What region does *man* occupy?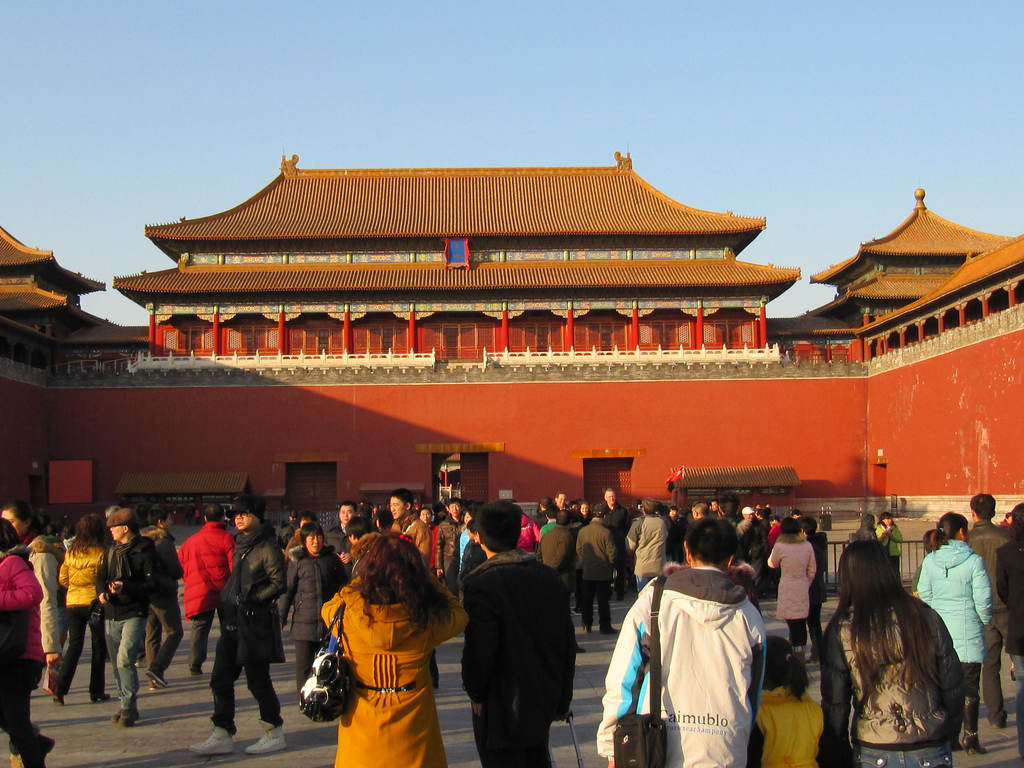
[95,506,159,725].
